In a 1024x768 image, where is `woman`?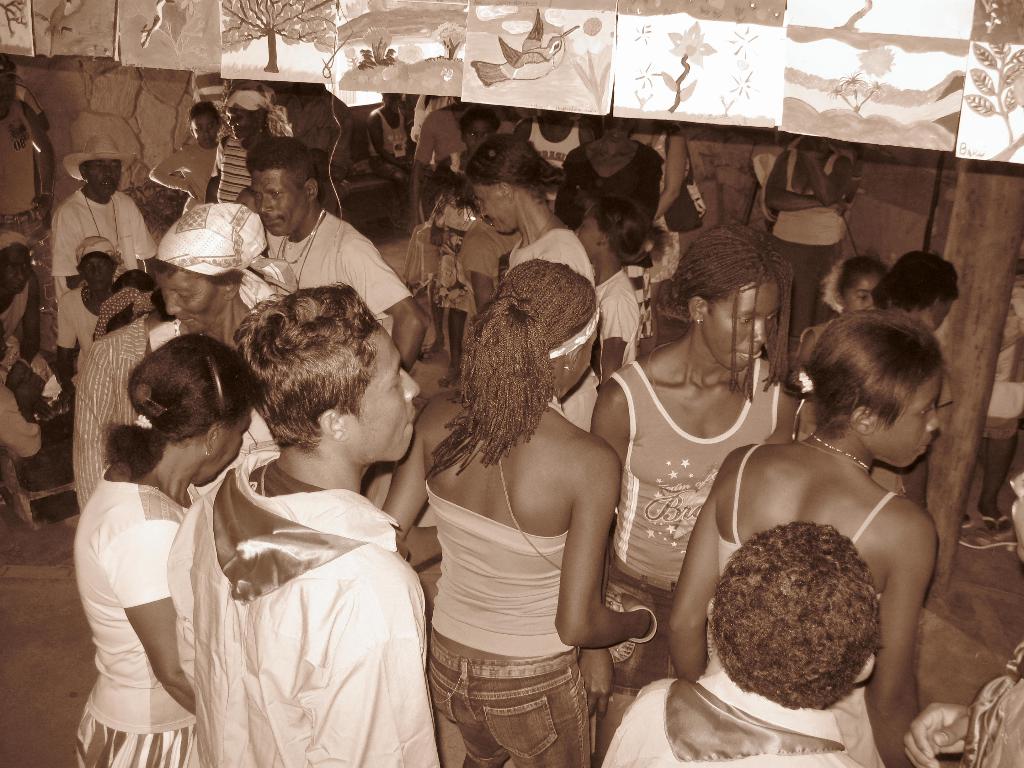
rect(397, 264, 644, 767).
